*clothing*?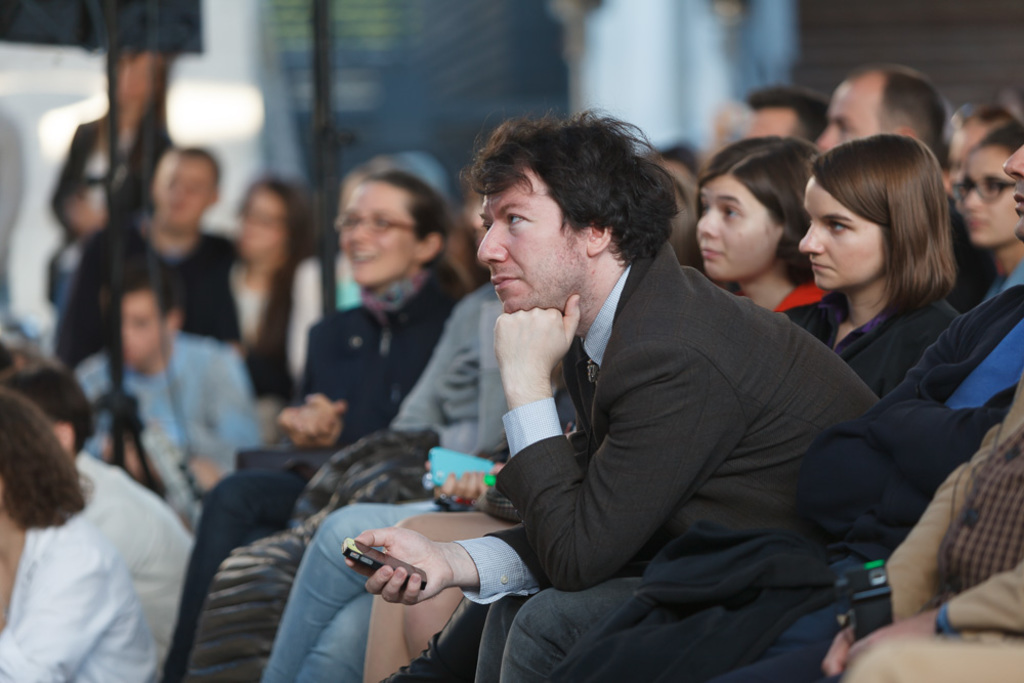
x1=158, y1=271, x2=451, y2=682
